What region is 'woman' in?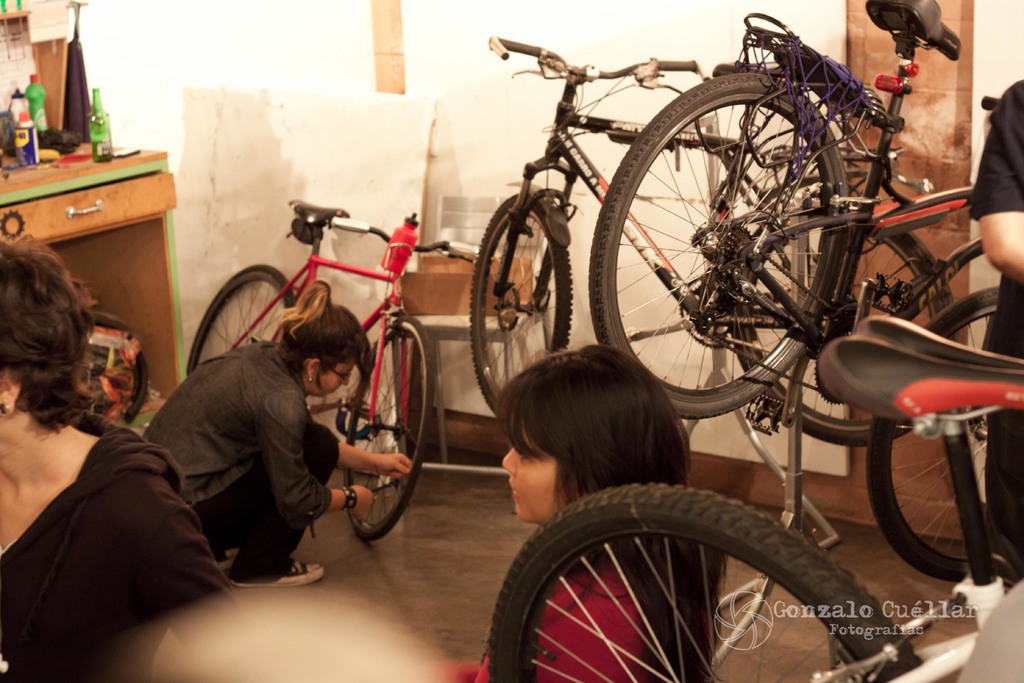
[left=125, top=337, right=429, bottom=614].
